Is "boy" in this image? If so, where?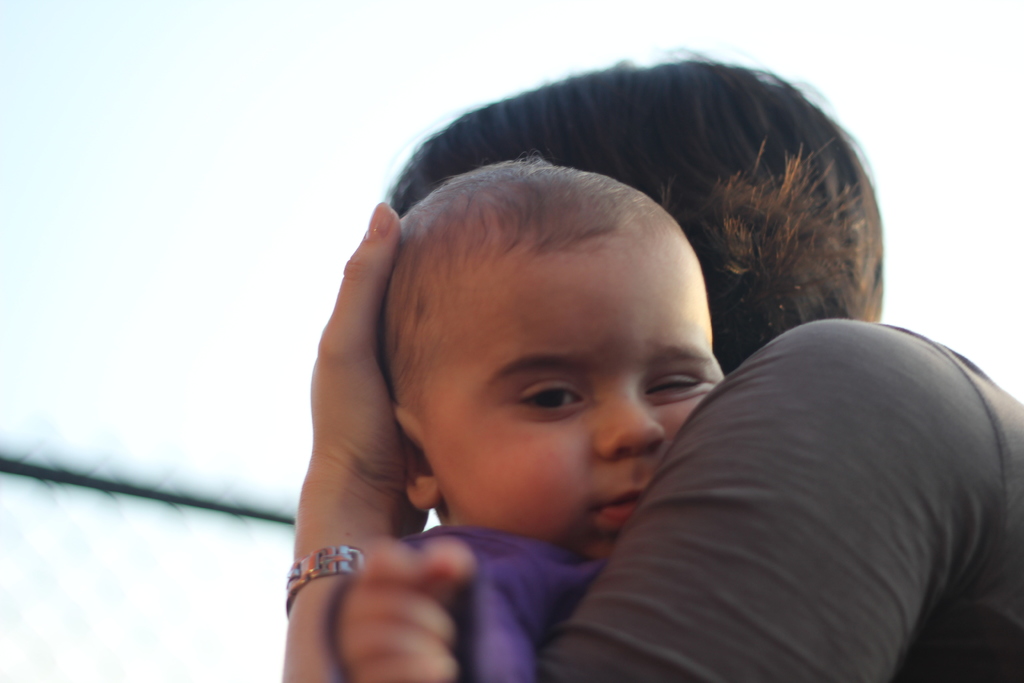
Yes, at bbox=[348, 144, 739, 661].
